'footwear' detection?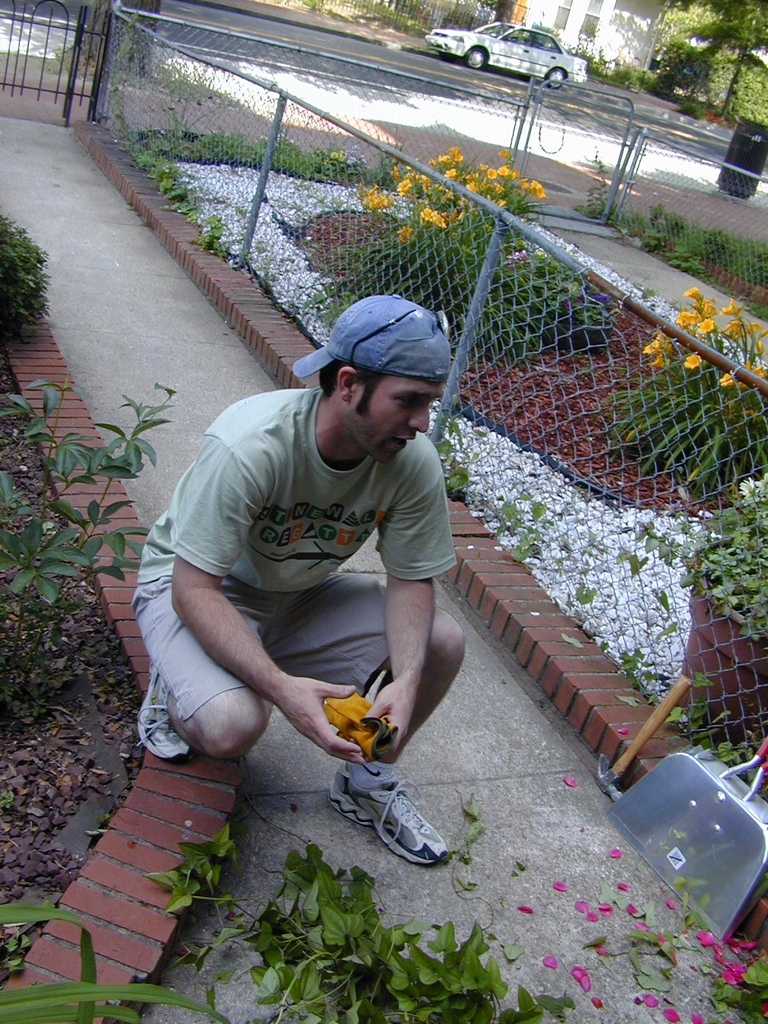
[left=138, top=652, right=195, bottom=764]
